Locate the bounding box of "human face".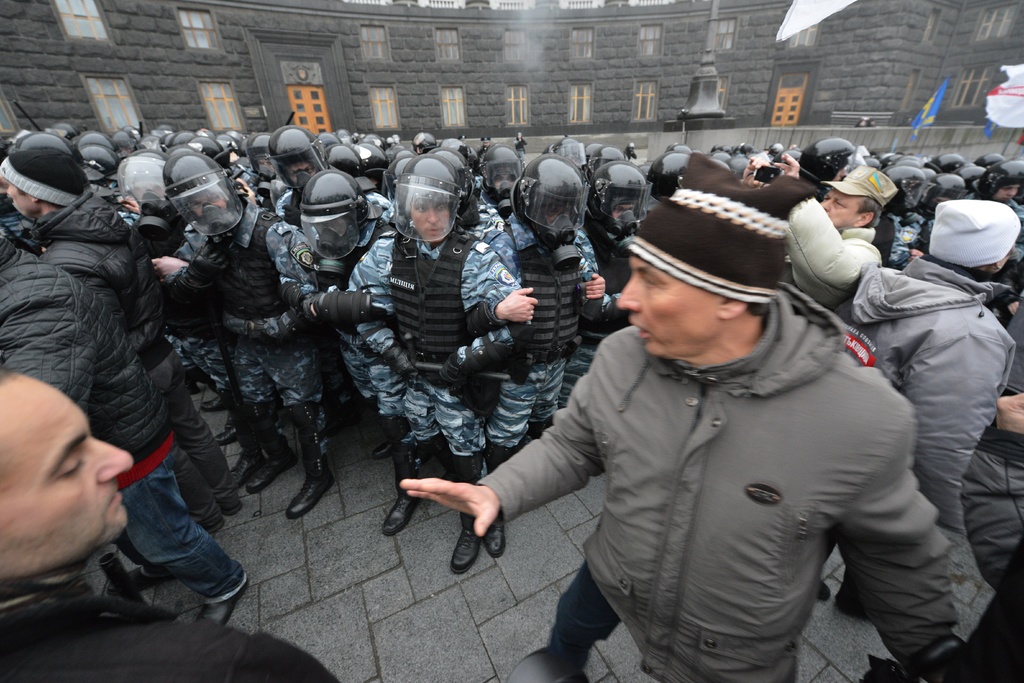
Bounding box: 412, 201, 449, 243.
